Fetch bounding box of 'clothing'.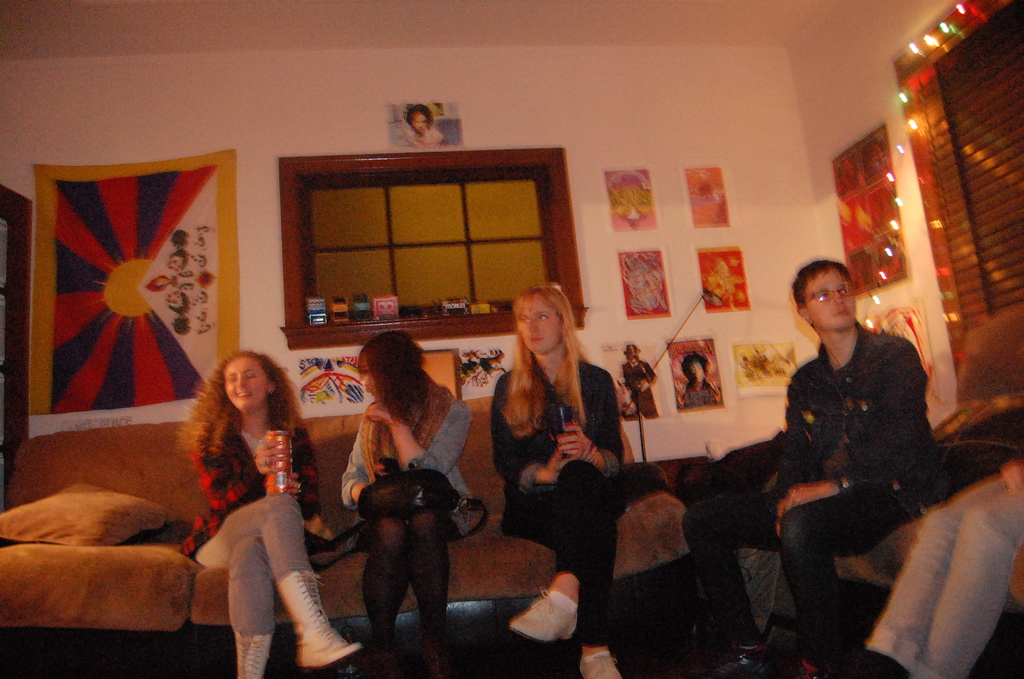
Bbox: [x1=342, y1=377, x2=473, y2=650].
